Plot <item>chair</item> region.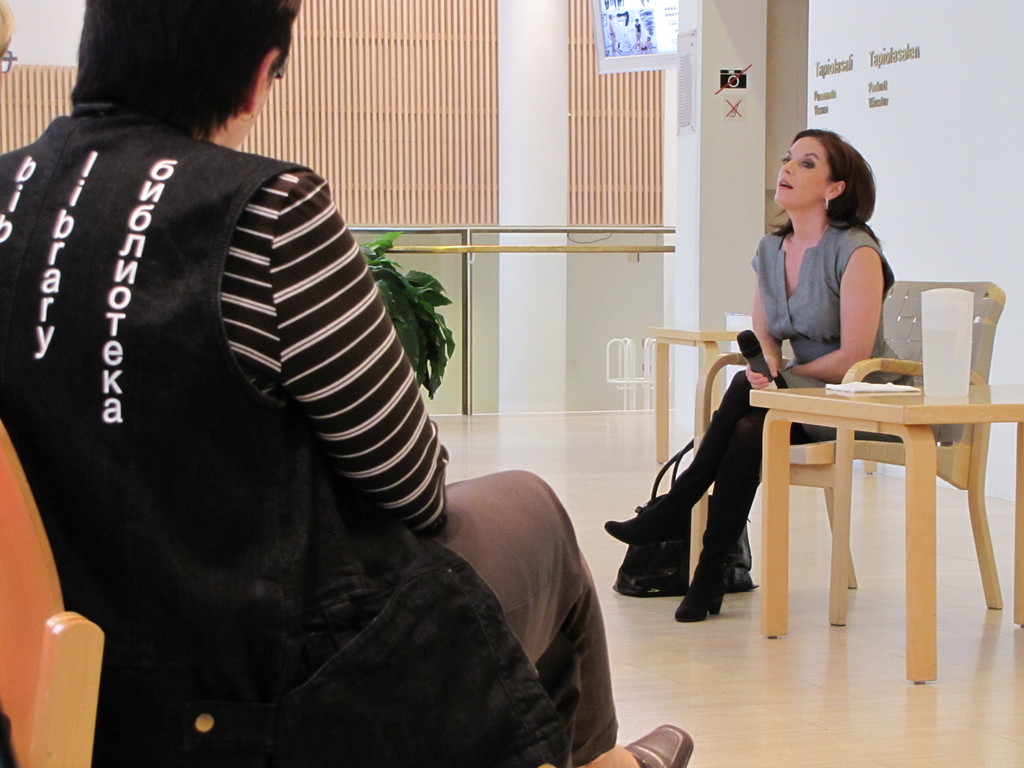
Plotted at rect(730, 299, 984, 675).
